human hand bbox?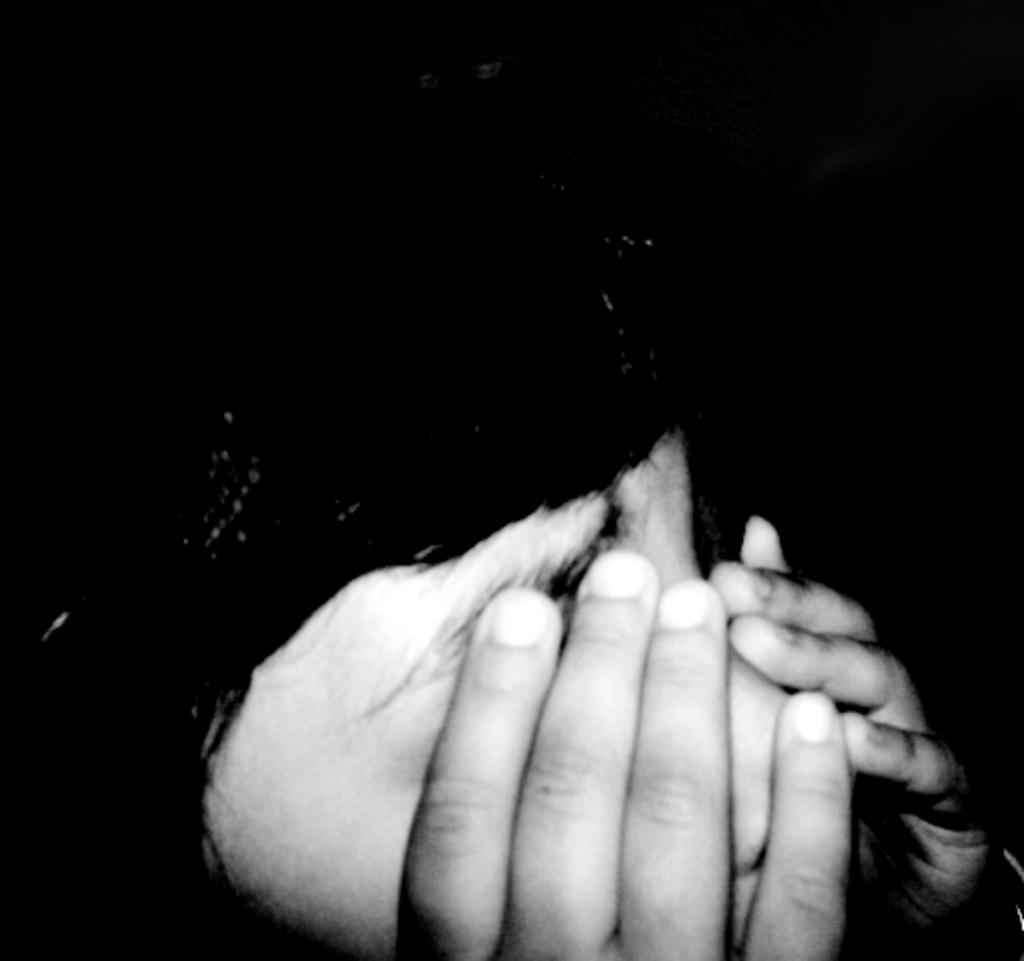
x1=707 y1=511 x2=1010 y2=959
